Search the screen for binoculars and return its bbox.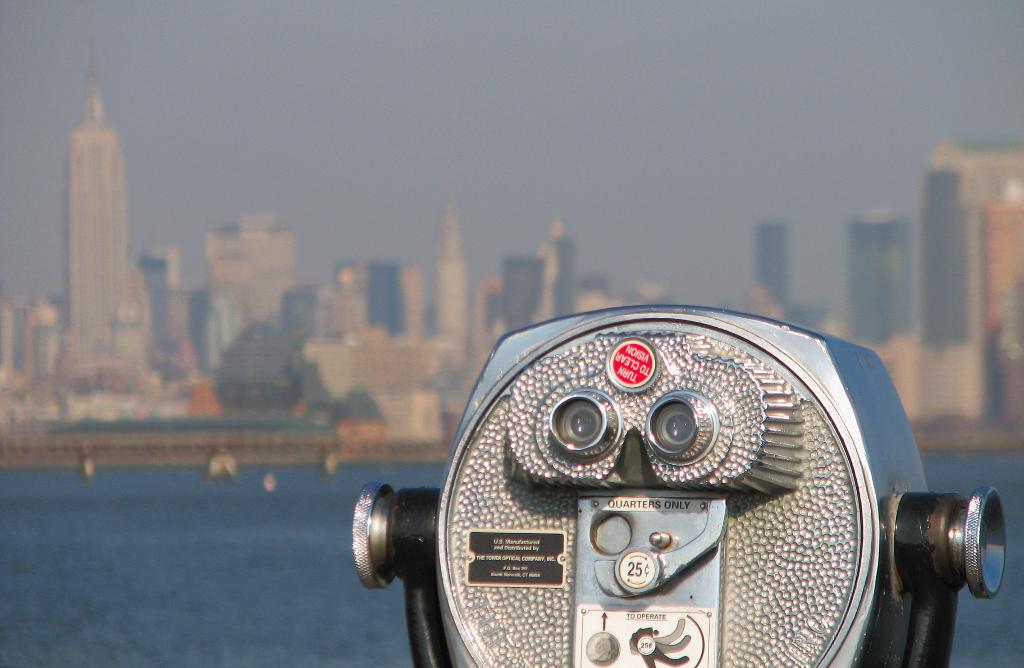
Found: left=240, top=289, right=997, bottom=667.
